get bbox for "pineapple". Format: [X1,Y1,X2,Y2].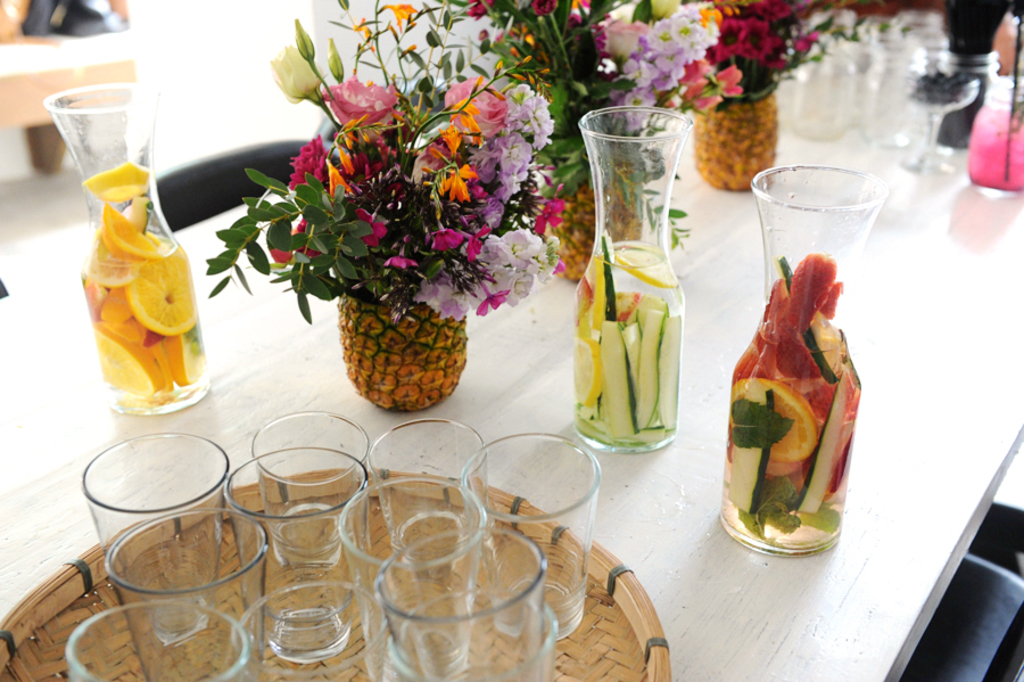
[561,180,644,281].
